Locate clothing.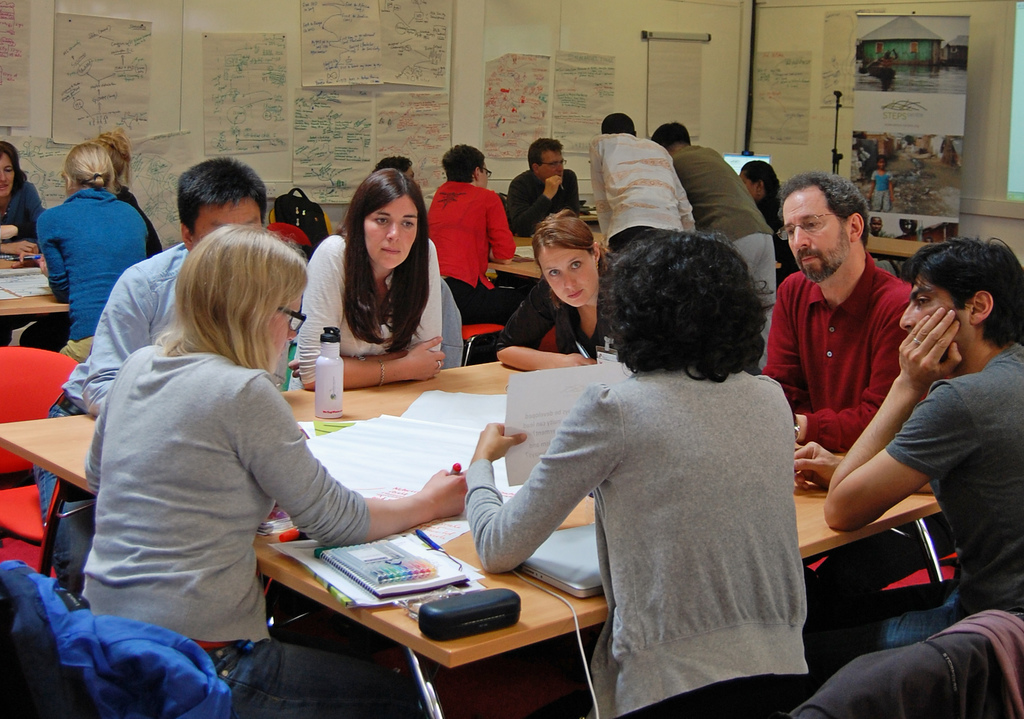
Bounding box: <box>0,176,44,231</box>.
